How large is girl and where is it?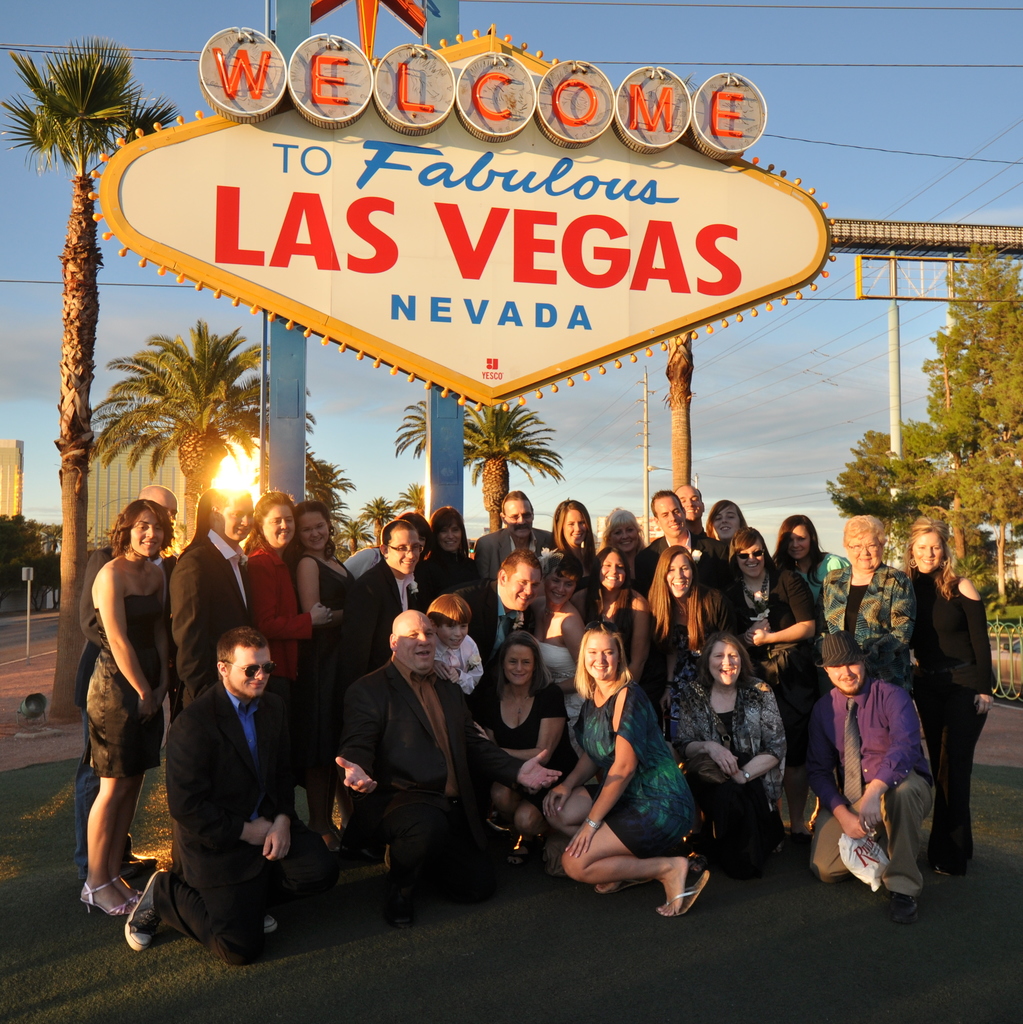
Bounding box: <box>164,483,253,711</box>.
